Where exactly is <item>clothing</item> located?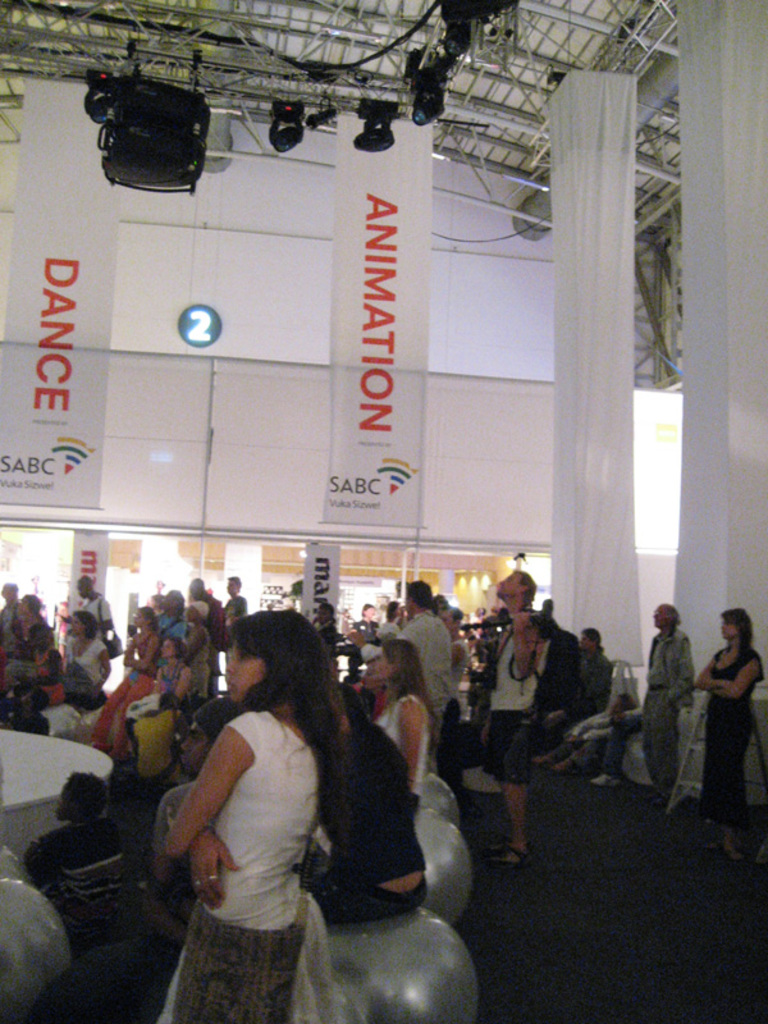
Its bounding box is (355, 616, 380, 644).
